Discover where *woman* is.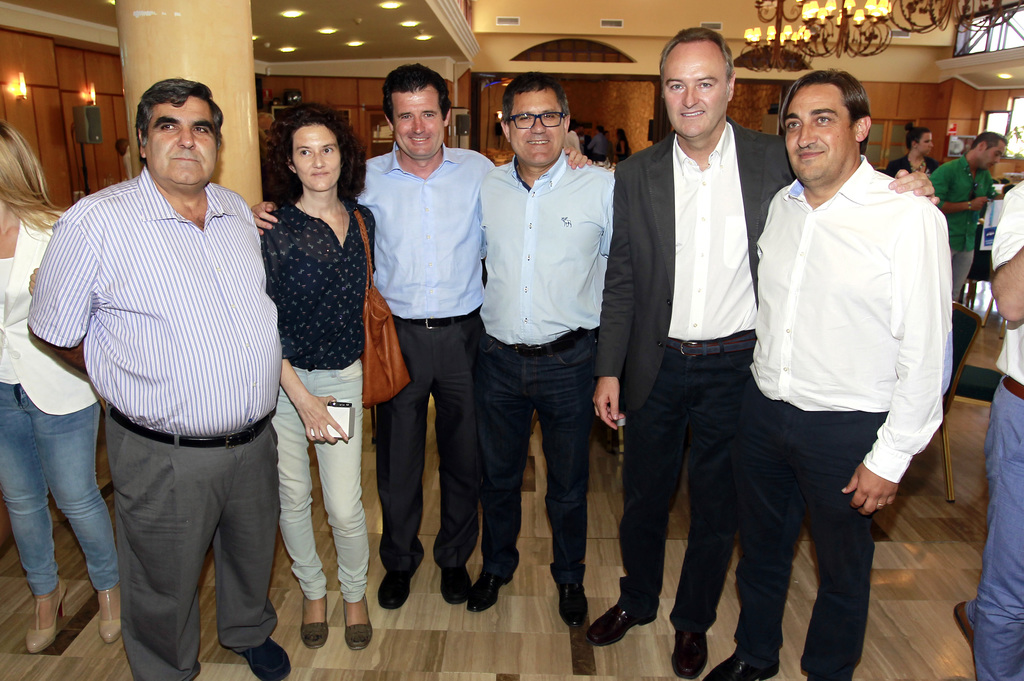
Discovered at box(257, 100, 380, 650).
